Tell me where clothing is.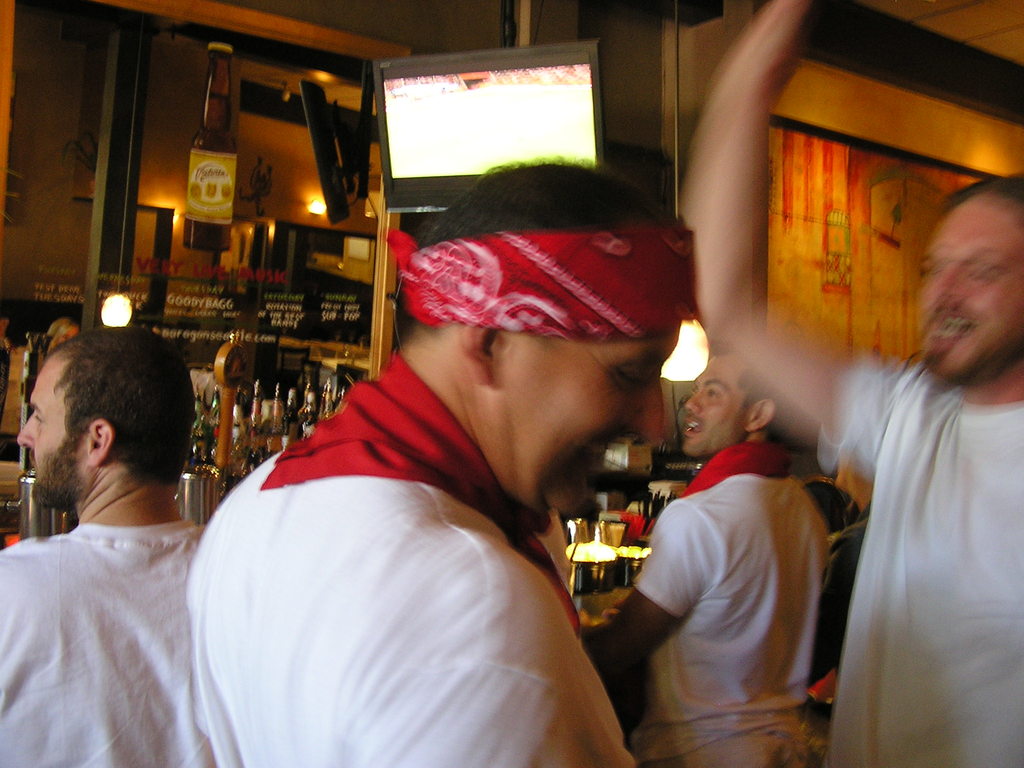
clothing is at <region>635, 392, 854, 754</region>.
